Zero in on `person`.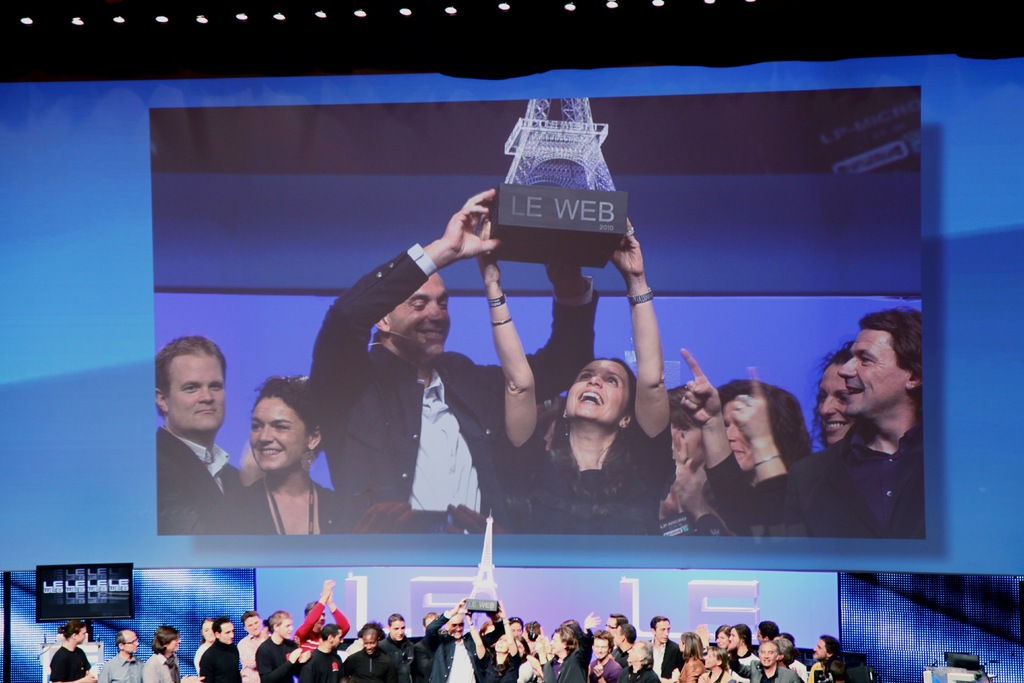
Zeroed in: {"x1": 143, "y1": 327, "x2": 244, "y2": 560}.
